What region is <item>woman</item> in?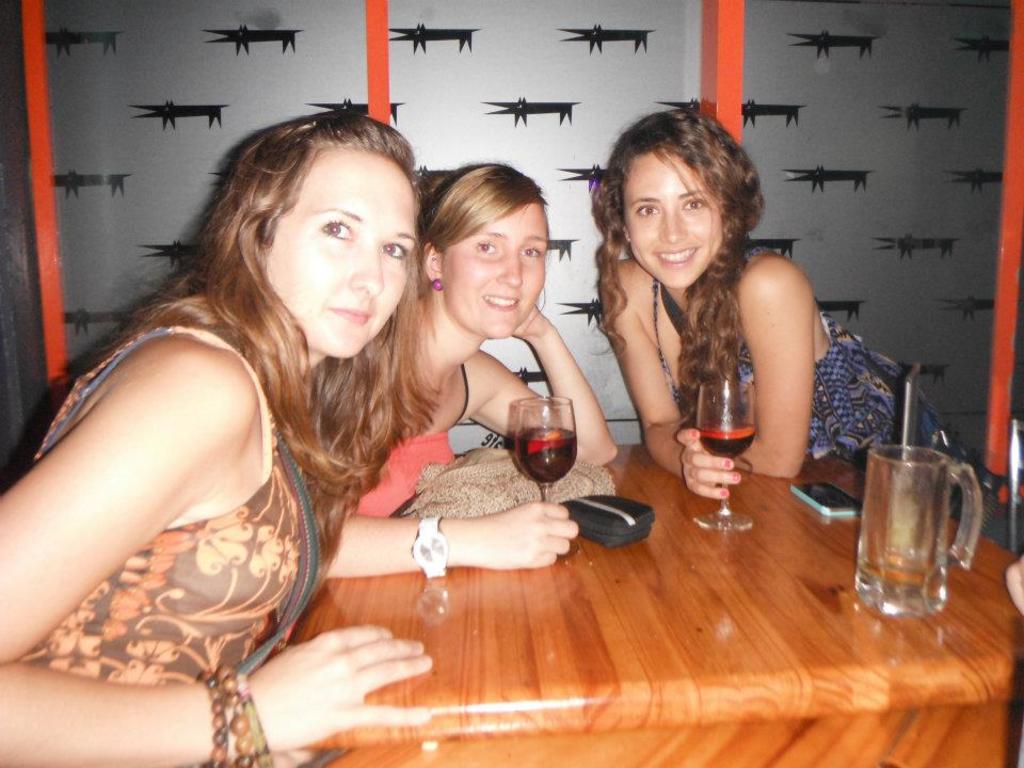
box(323, 157, 623, 592).
